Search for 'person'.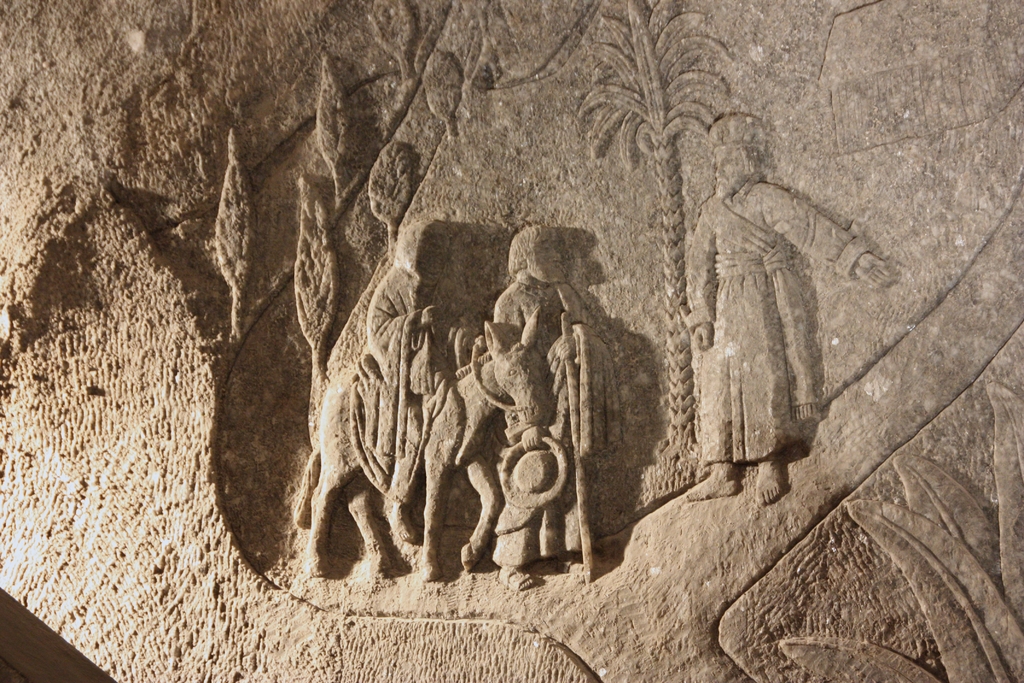
Found at box(684, 111, 893, 508).
